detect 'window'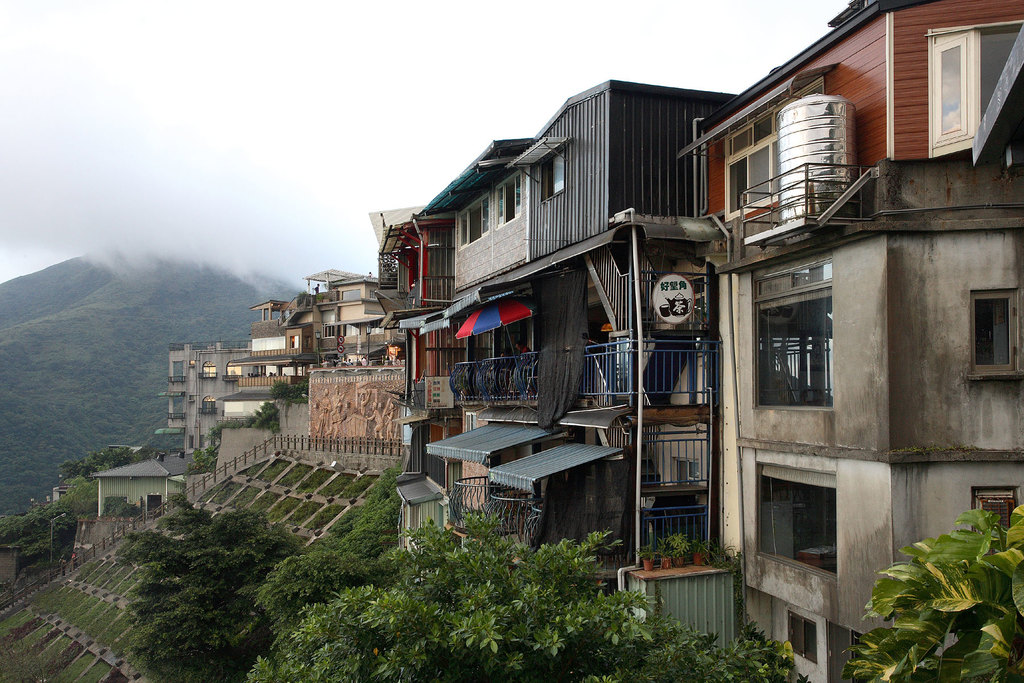
region(758, 461, 836, 579)
